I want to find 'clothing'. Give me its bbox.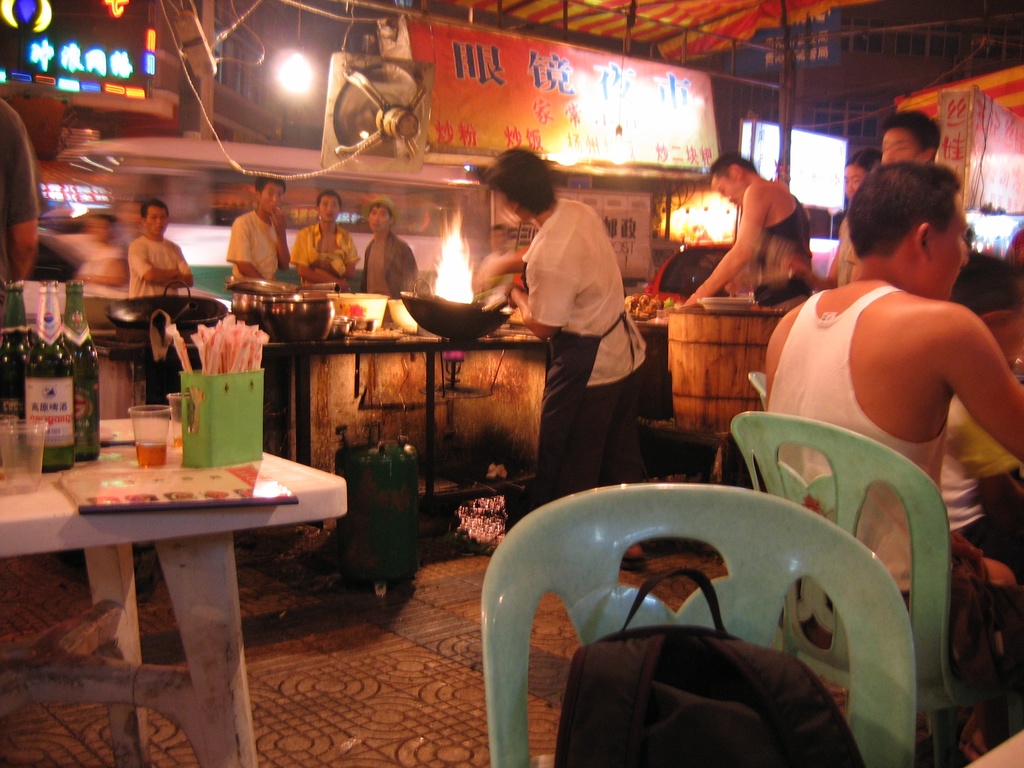
<box>944,394,1023,593</box>.
